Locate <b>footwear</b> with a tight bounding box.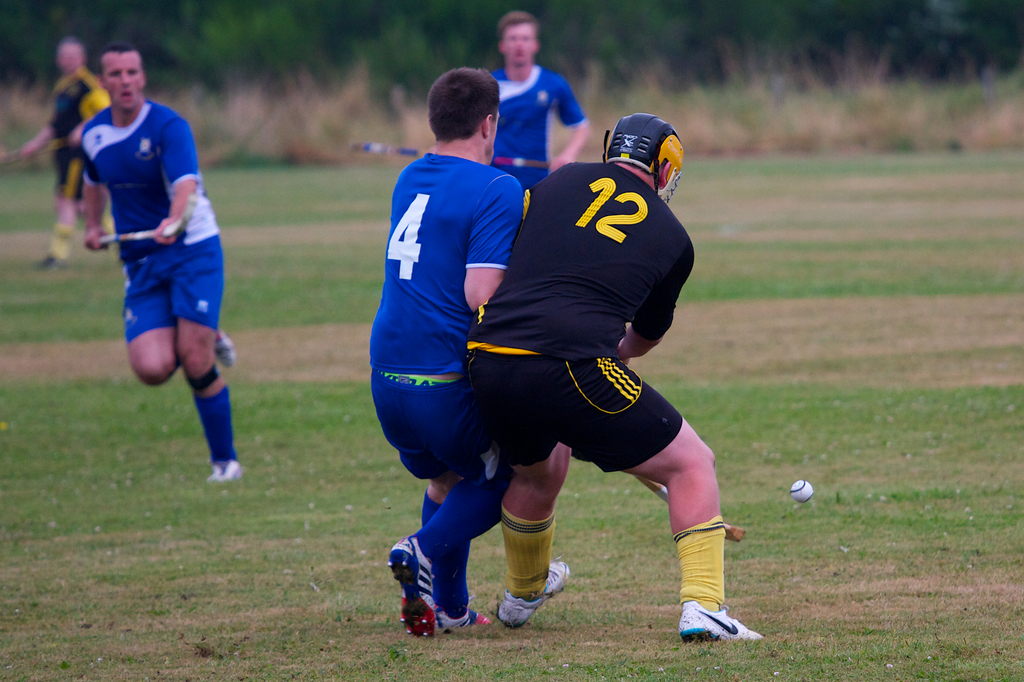
677/607/766/638.
